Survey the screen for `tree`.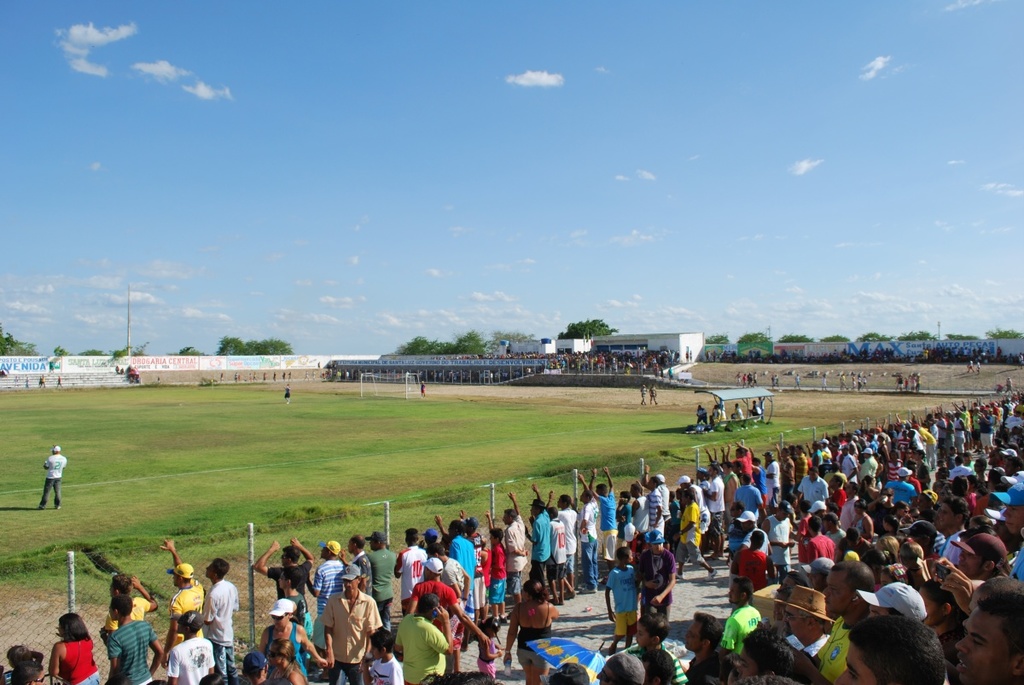
Survey found: l=983, t=324, r=1023, b=340.
